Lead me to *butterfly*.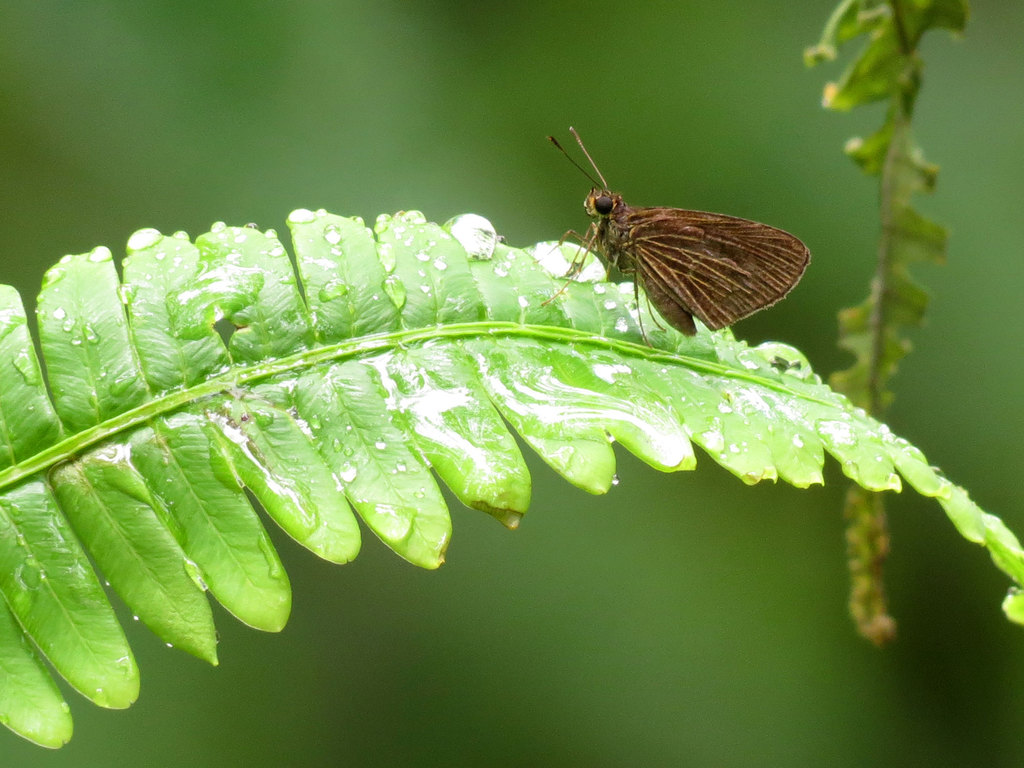
Lead to bbox=(541, 123, 817, 343).
